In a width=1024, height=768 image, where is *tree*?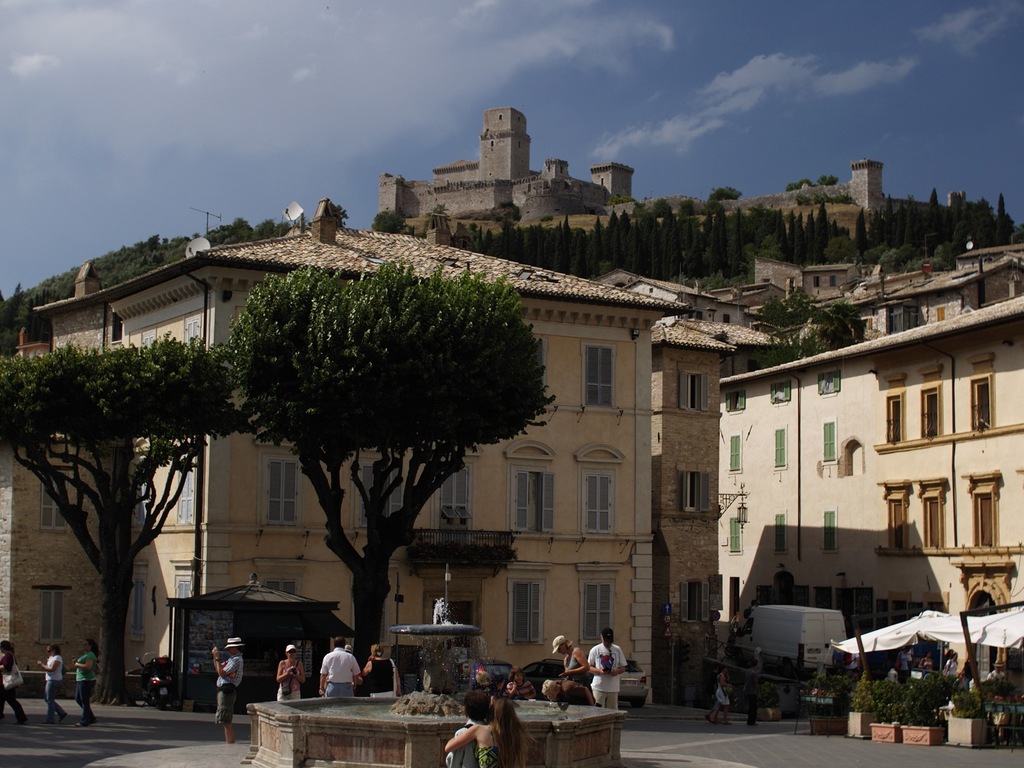
(0,337,222,709).
